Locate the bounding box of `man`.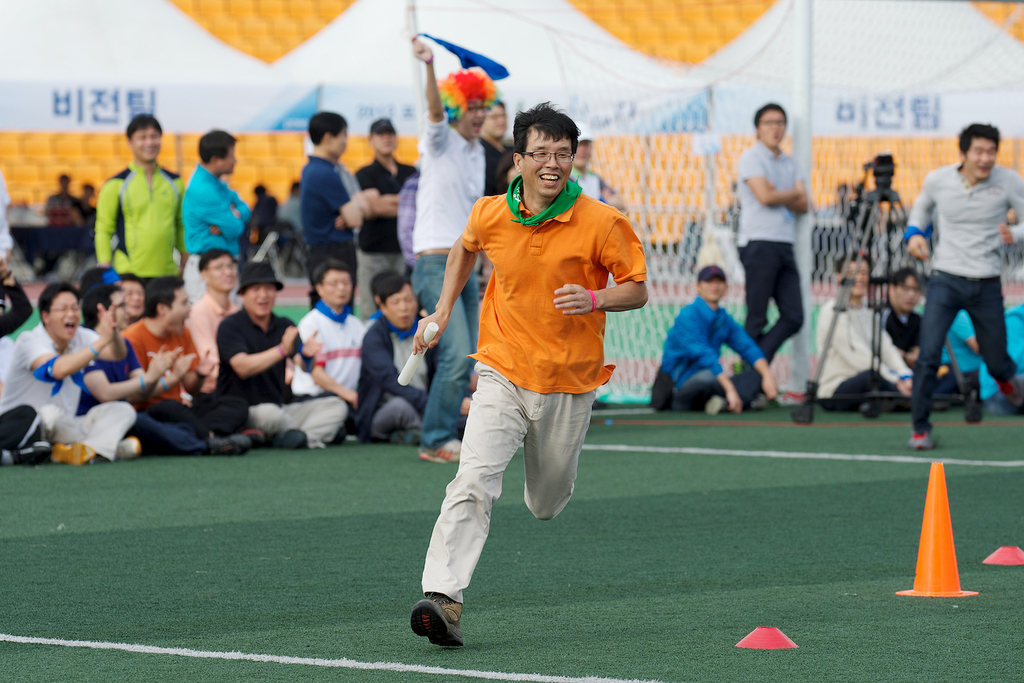
Bounding box: (left=887, top=274, right=963, bottom=415).
